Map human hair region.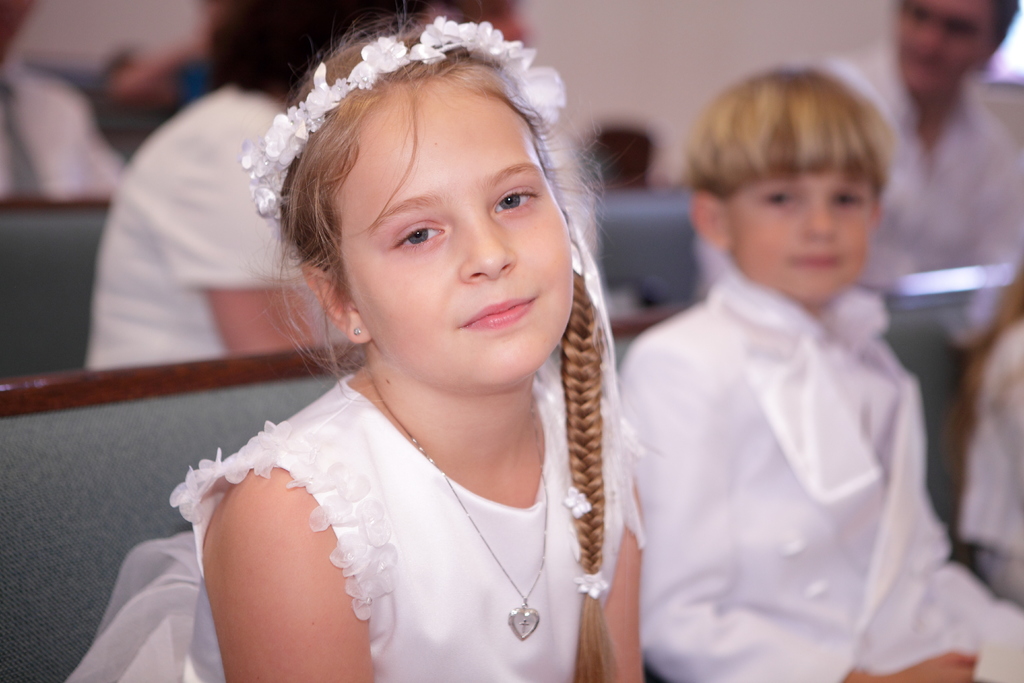
Mapped to 204,0,430,106.
